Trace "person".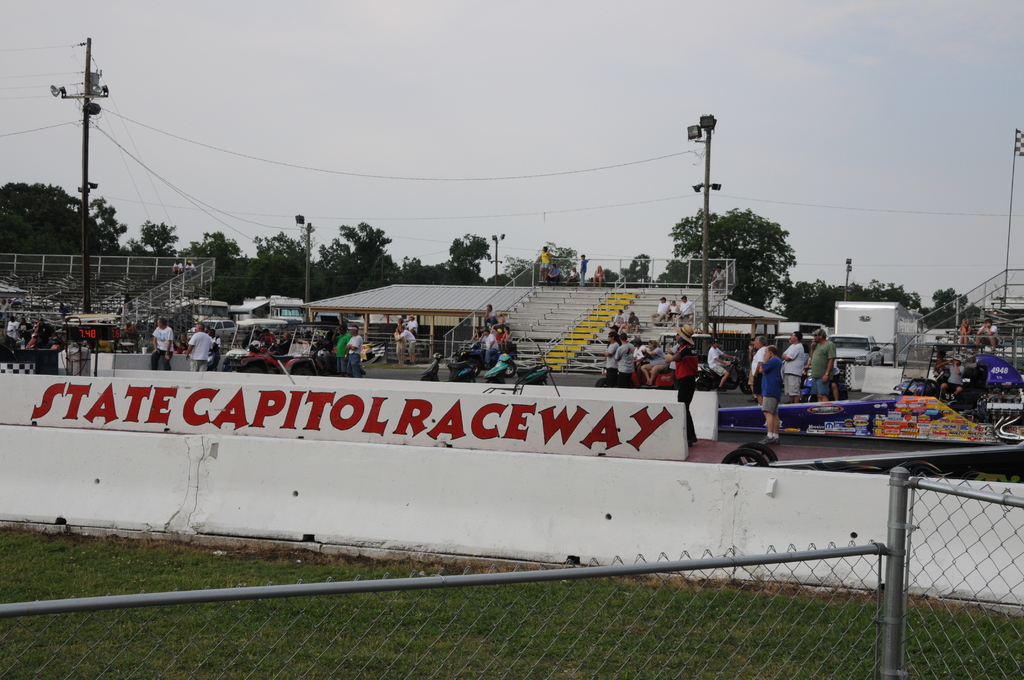
Traced to {"left": 957, "top": 320, "right": 970, "bottom": 341}.
